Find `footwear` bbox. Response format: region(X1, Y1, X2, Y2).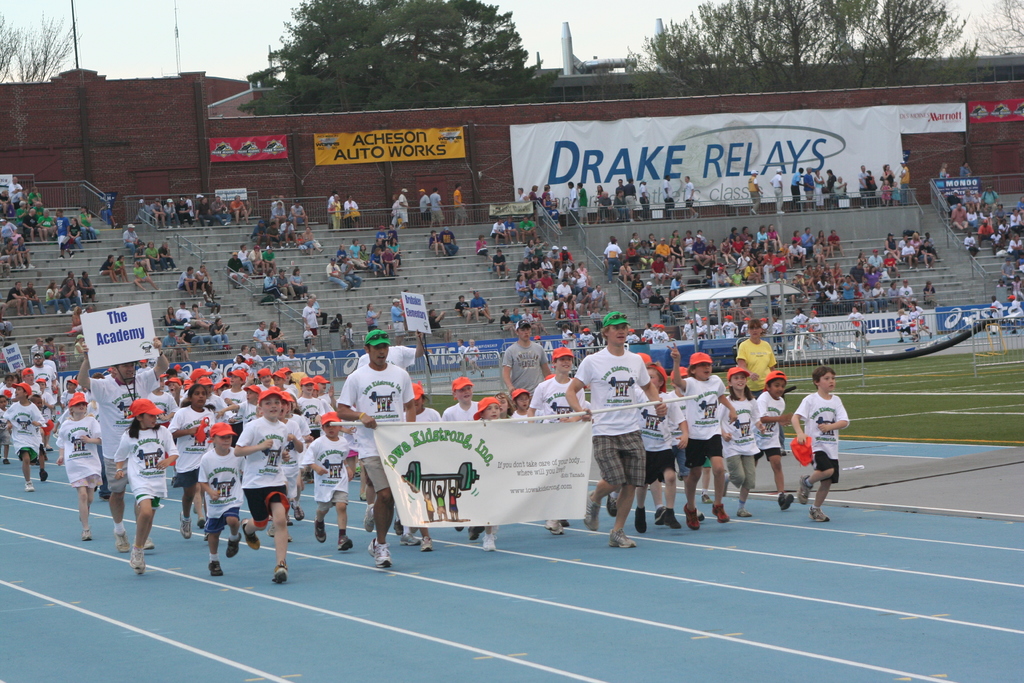
region(774, 488, 796, 512).
